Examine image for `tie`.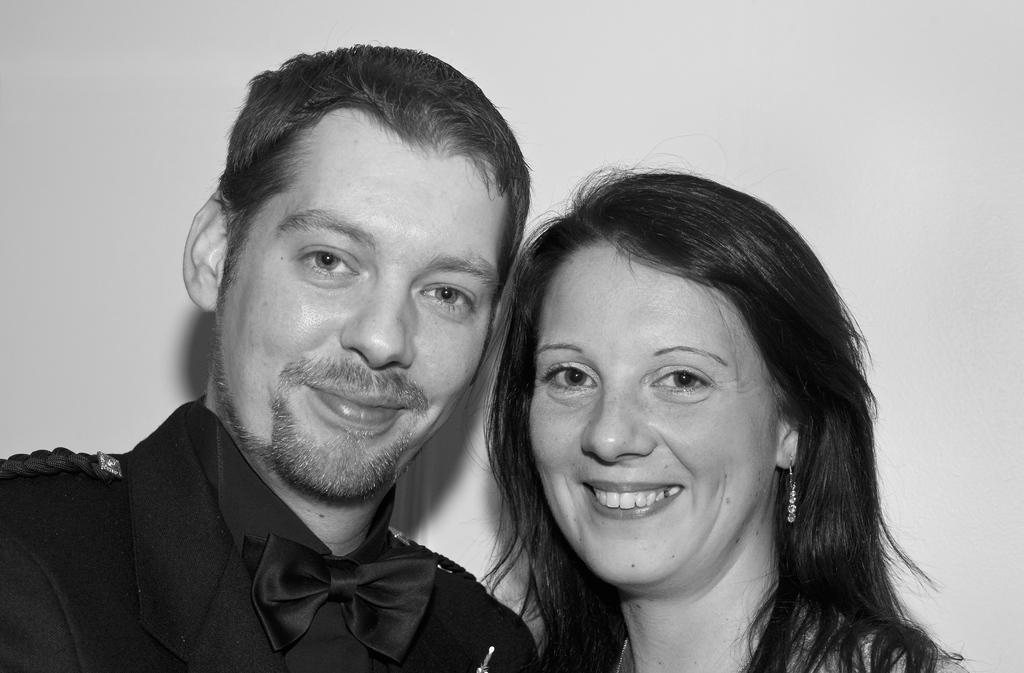
Examination result: pyautogui.locateOnScreen(244, 542, 435, 667).
